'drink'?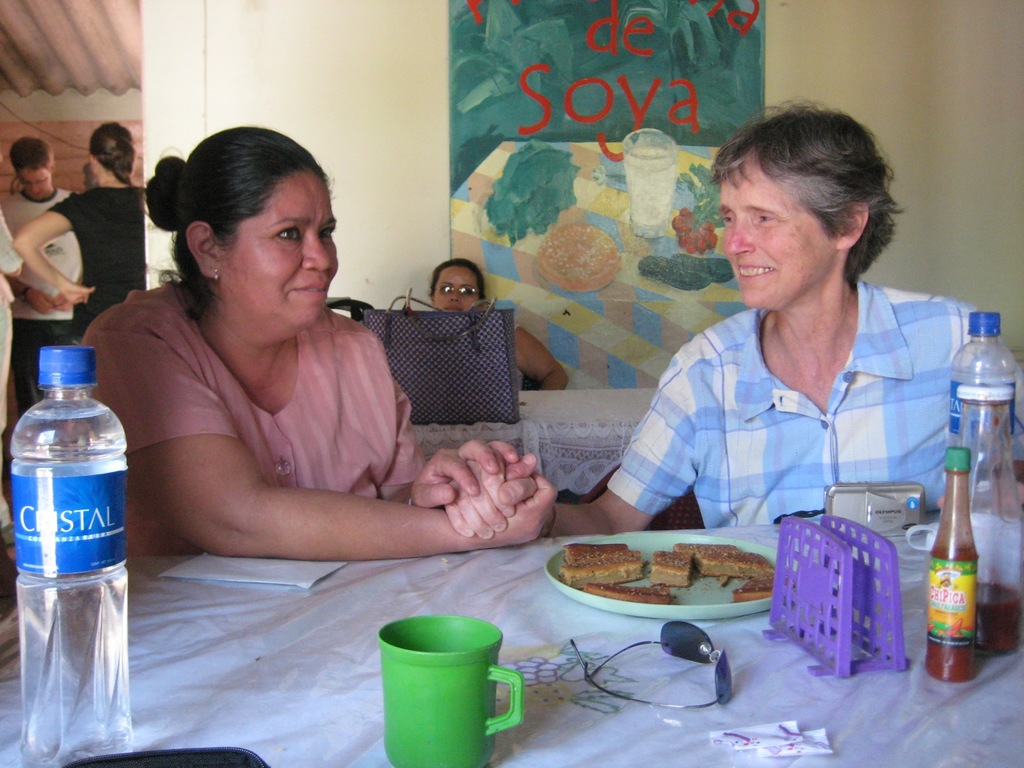
left=10, top=343, right=134, bottom=767
